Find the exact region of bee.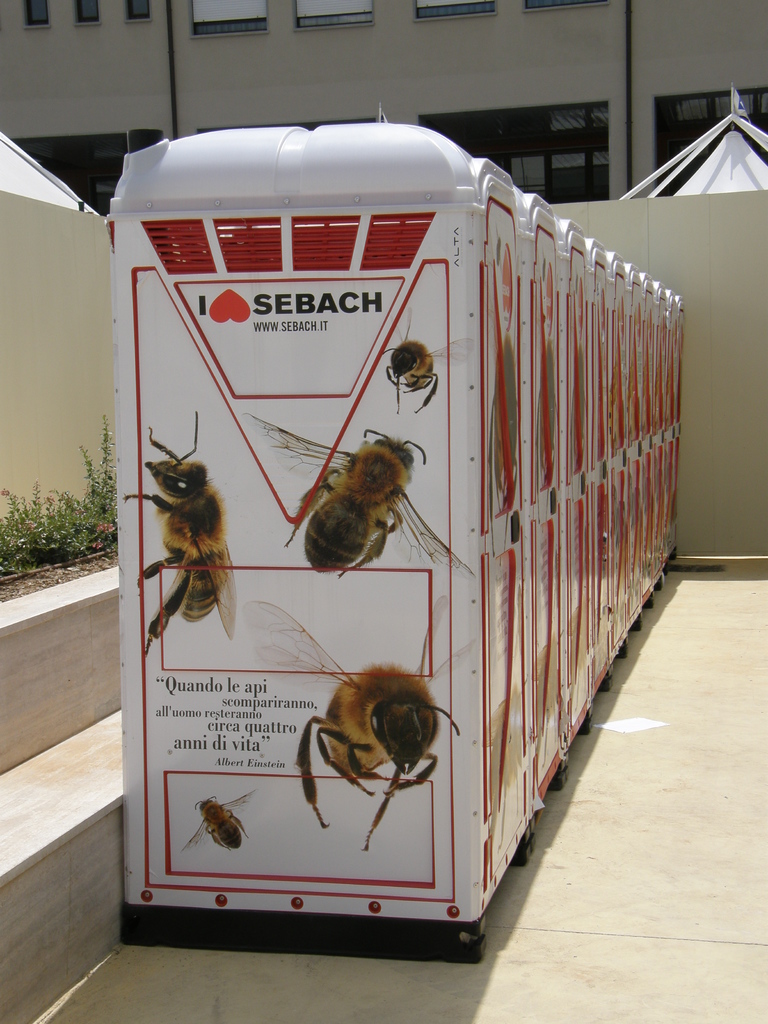
Exact region: region(173, 787, 267, 860).
